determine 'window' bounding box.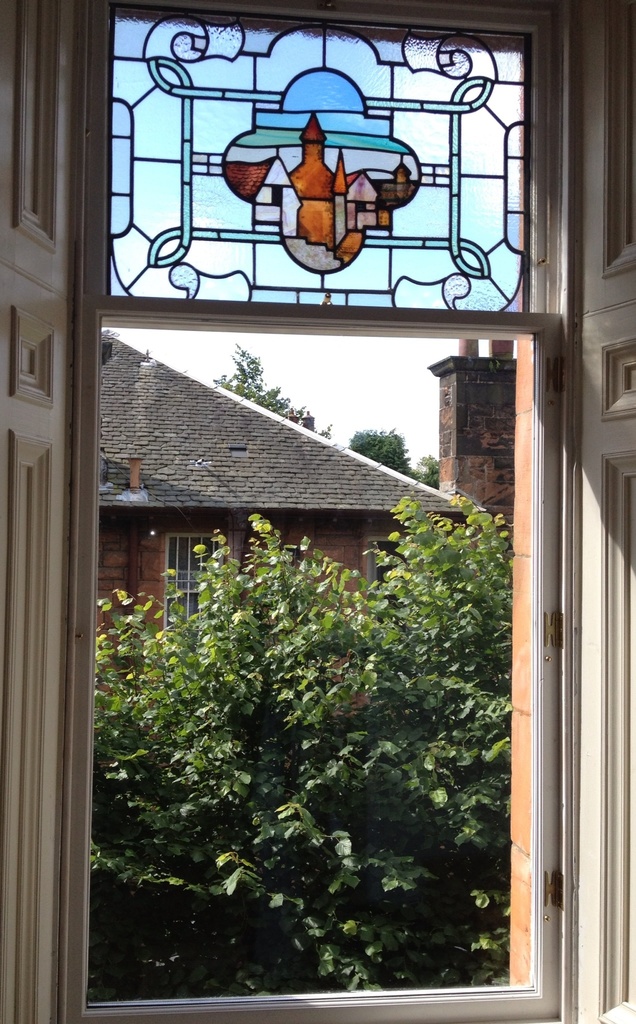
Determined: locate(107, 8, 530, 307).
